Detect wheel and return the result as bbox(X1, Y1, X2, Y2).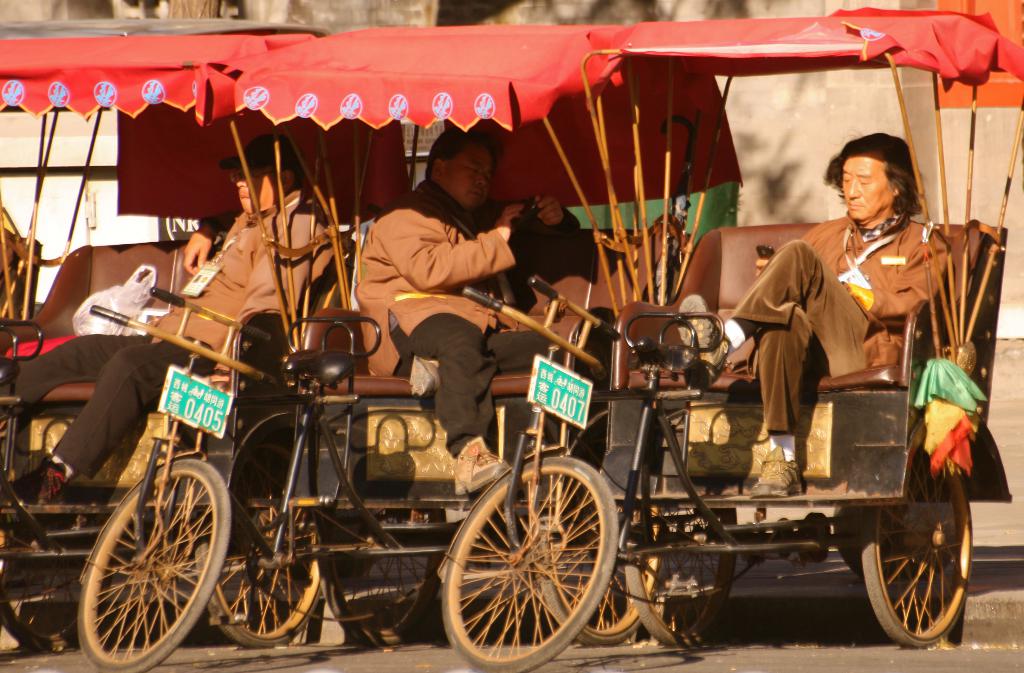
bbox(0, 505, 100, 651).
